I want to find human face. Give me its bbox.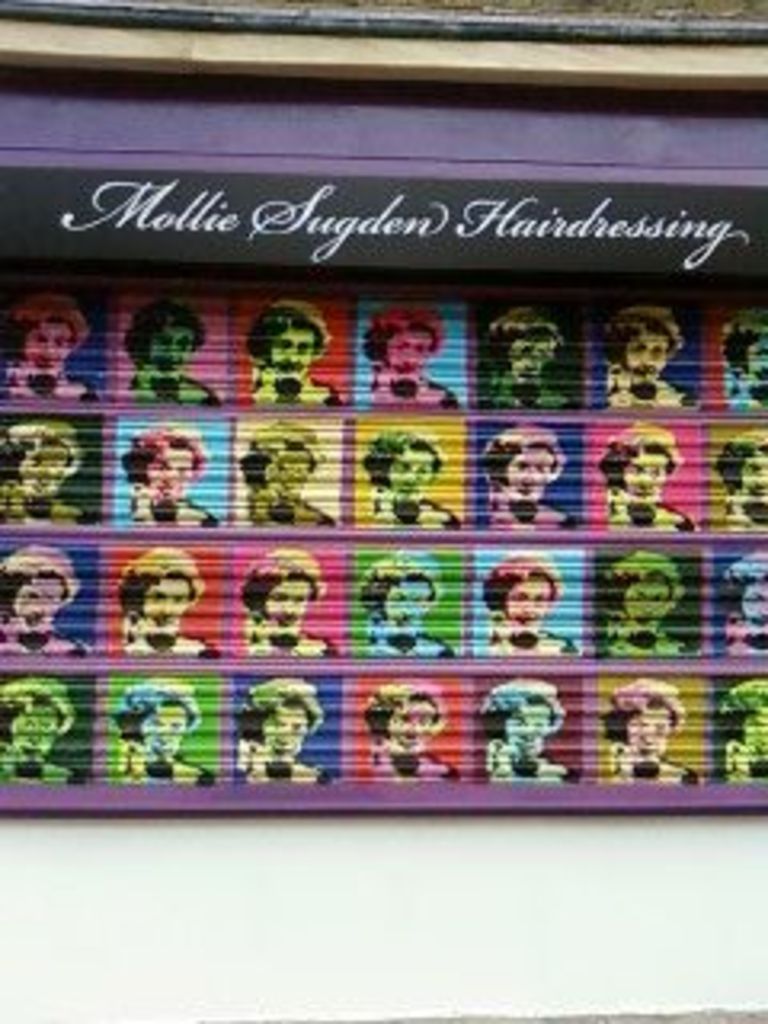
bbox=(269, 320, 314, 374).
